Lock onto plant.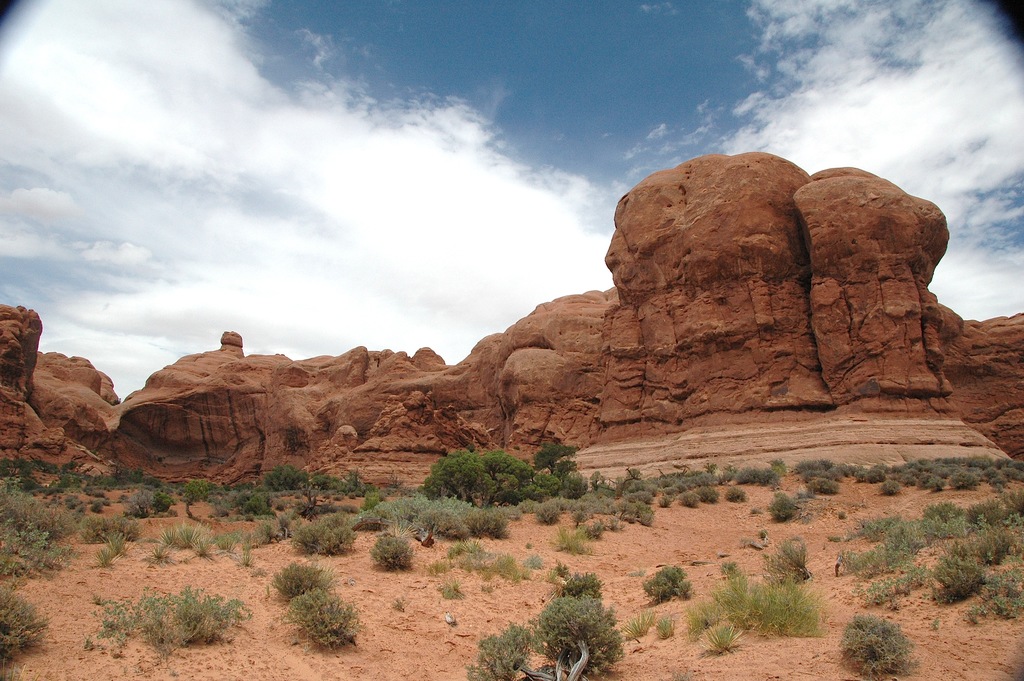
Locked: detection(91, 543, 121, 566).
